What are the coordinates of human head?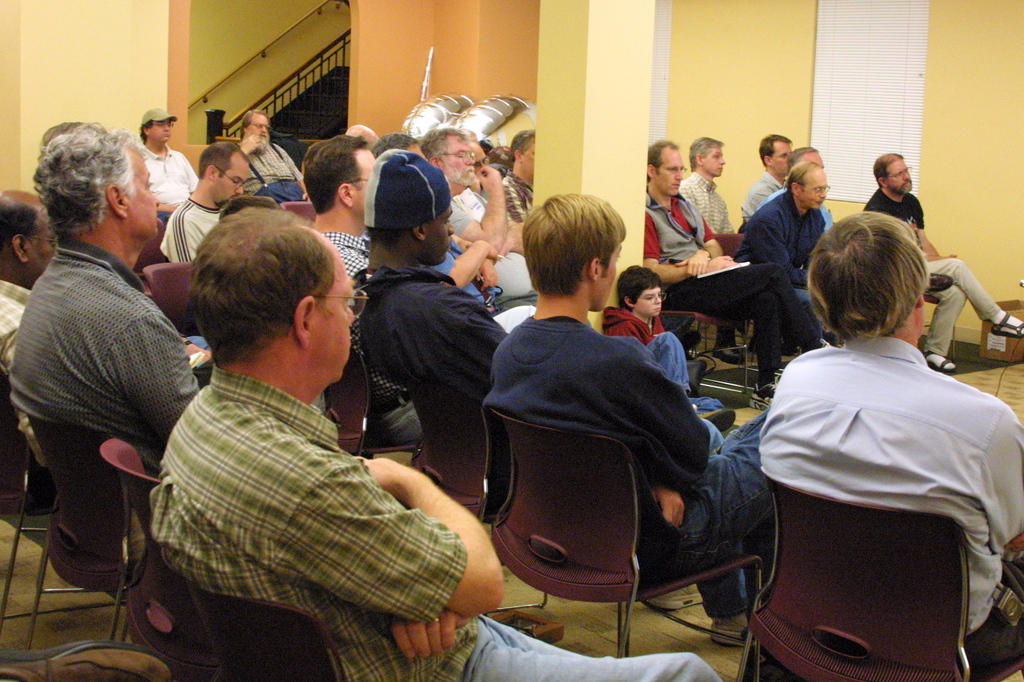
362, 148, 454, 268.
